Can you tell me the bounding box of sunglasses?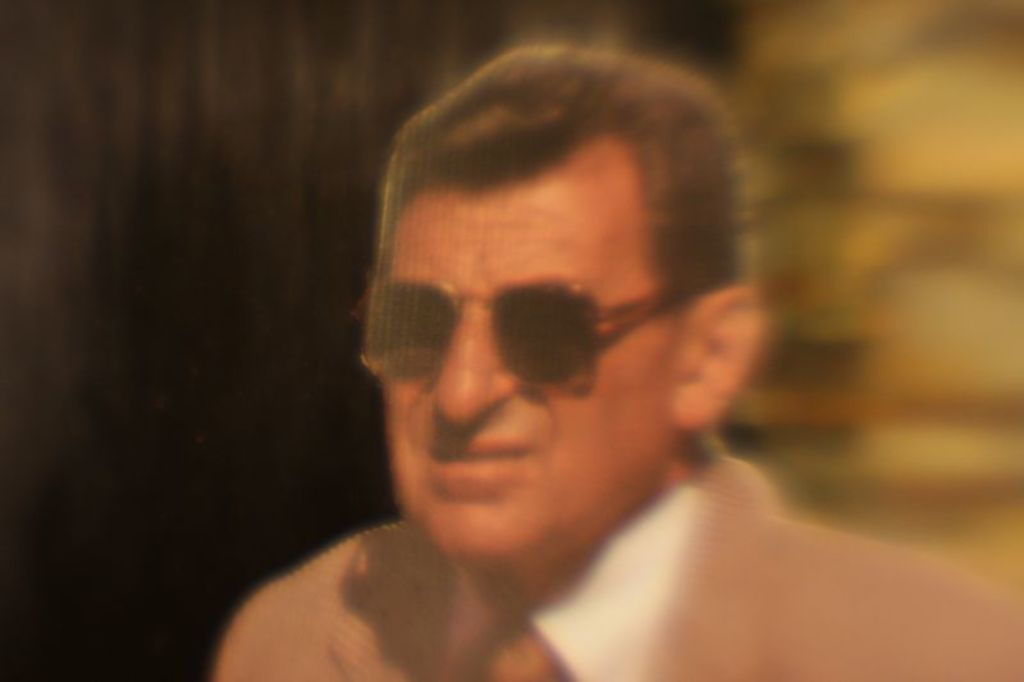
rect(351, 278, 692, 384).
